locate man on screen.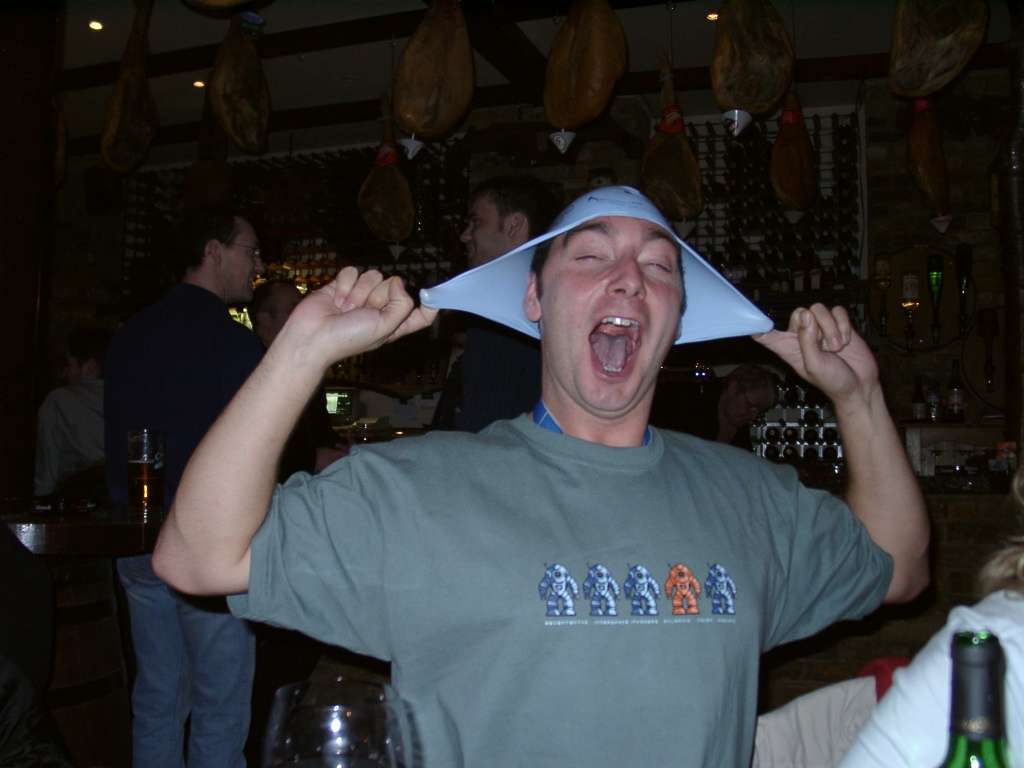
On screen at 154 184 936 767.
